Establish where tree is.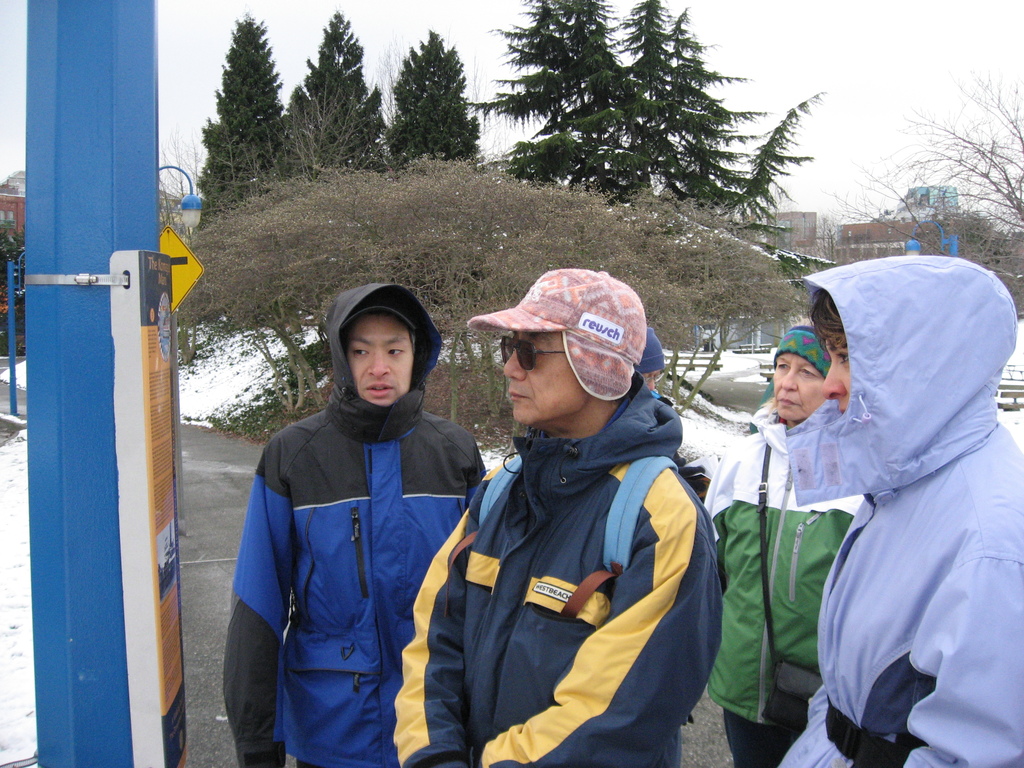
Established at <box>280,3,386,180</box>.
